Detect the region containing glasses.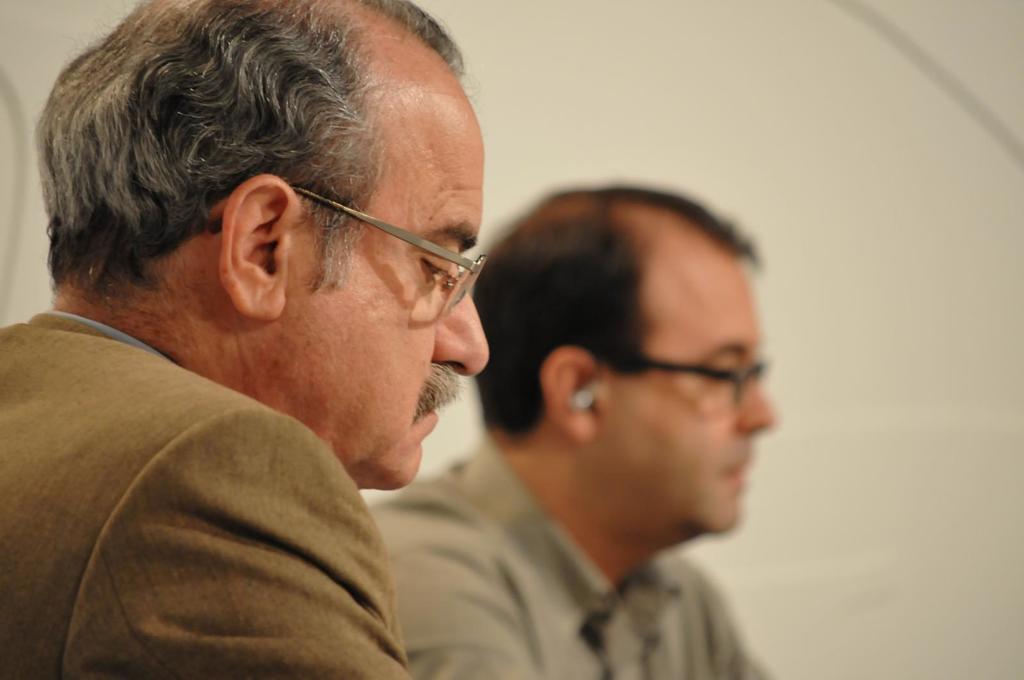
bbox=(256, 182, 490, 294).
